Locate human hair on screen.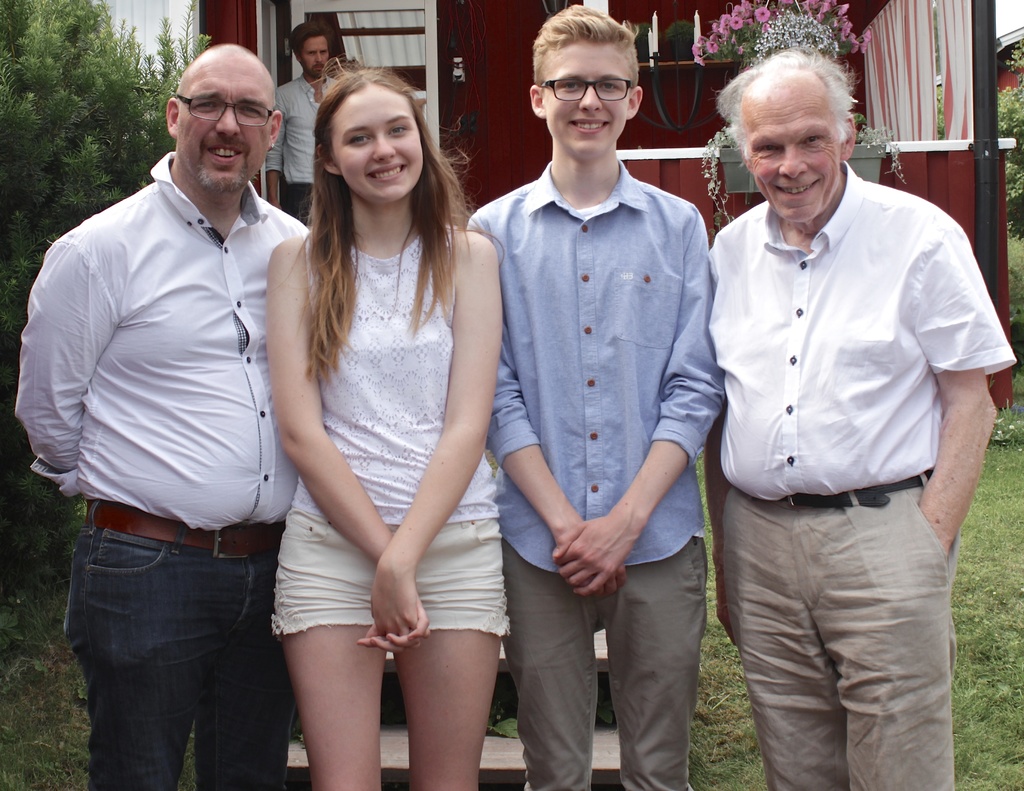
On screen at [left=290, top=13, right=344, bottom=76].
